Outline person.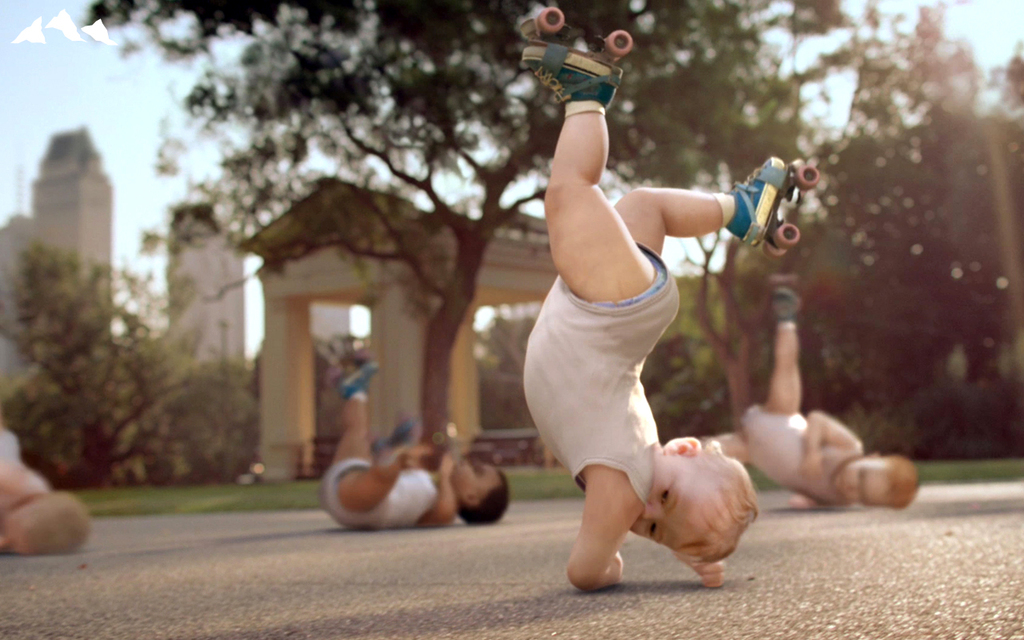
Outline: [left=0, top=422, right=98, bottom=552].
